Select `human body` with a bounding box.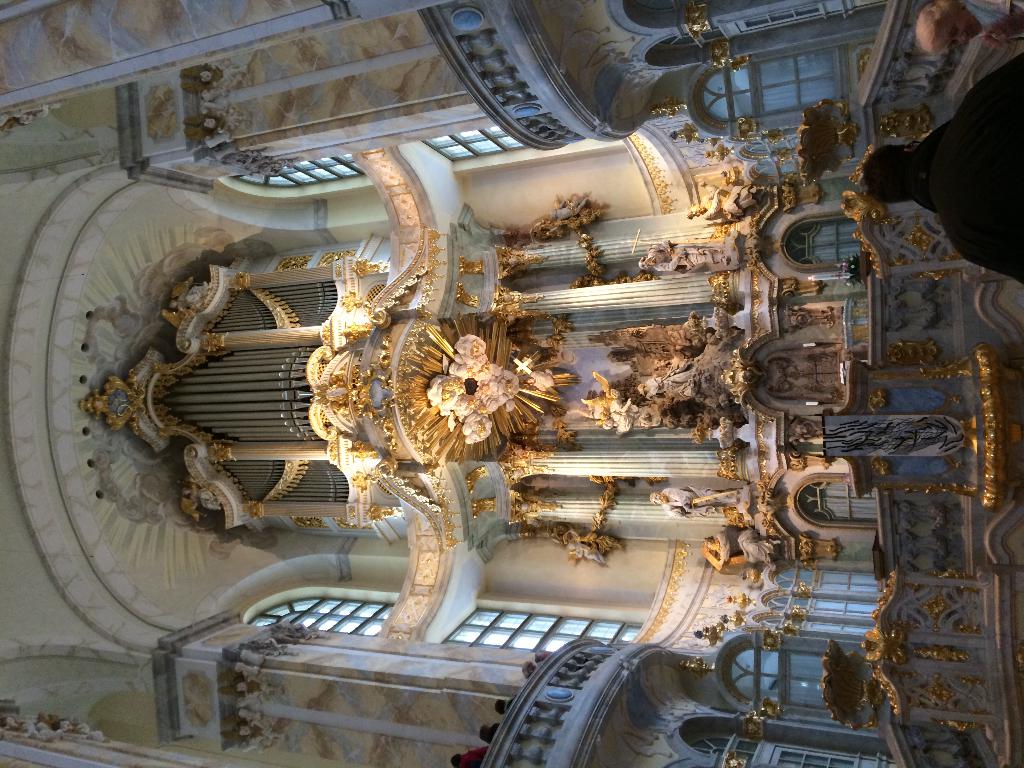
x1=708 y1=188 x2=768 y2=216.
